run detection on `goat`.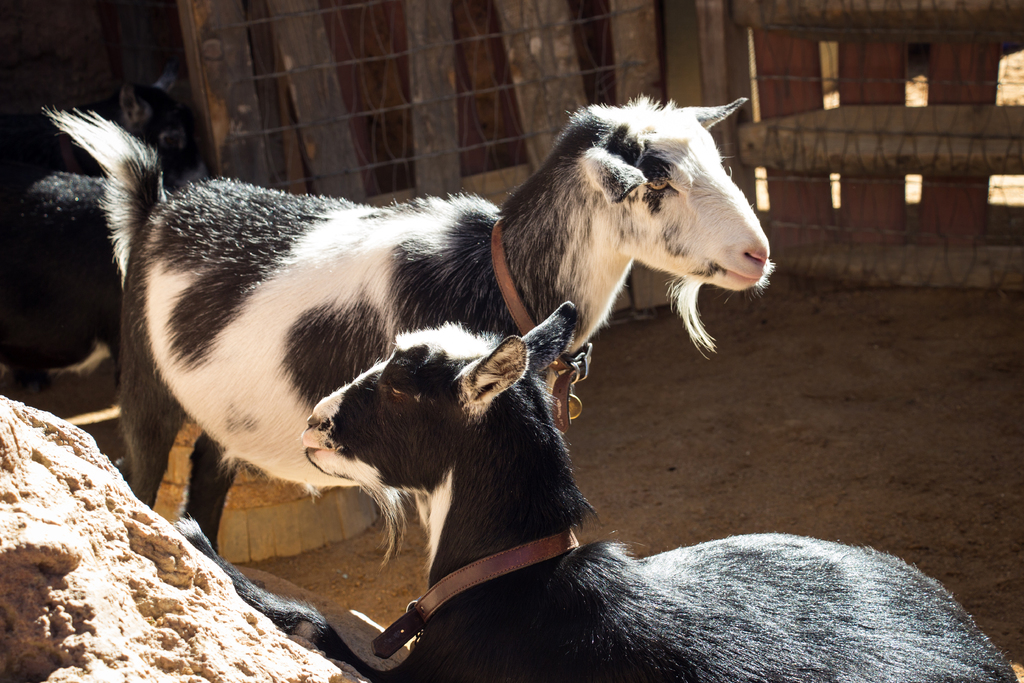
Result: {"x1": 175, "y1": 300, "x2": 1019, "y2": 680}.
